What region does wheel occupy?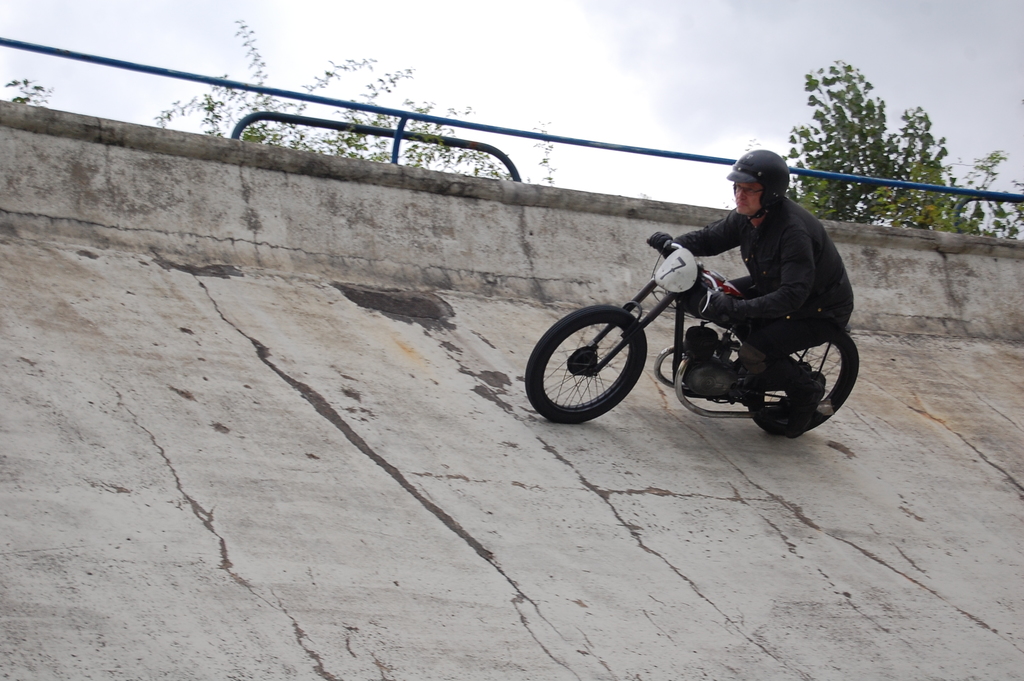
pyautogui.locateOnScreen(748, 325, 861, 435).
